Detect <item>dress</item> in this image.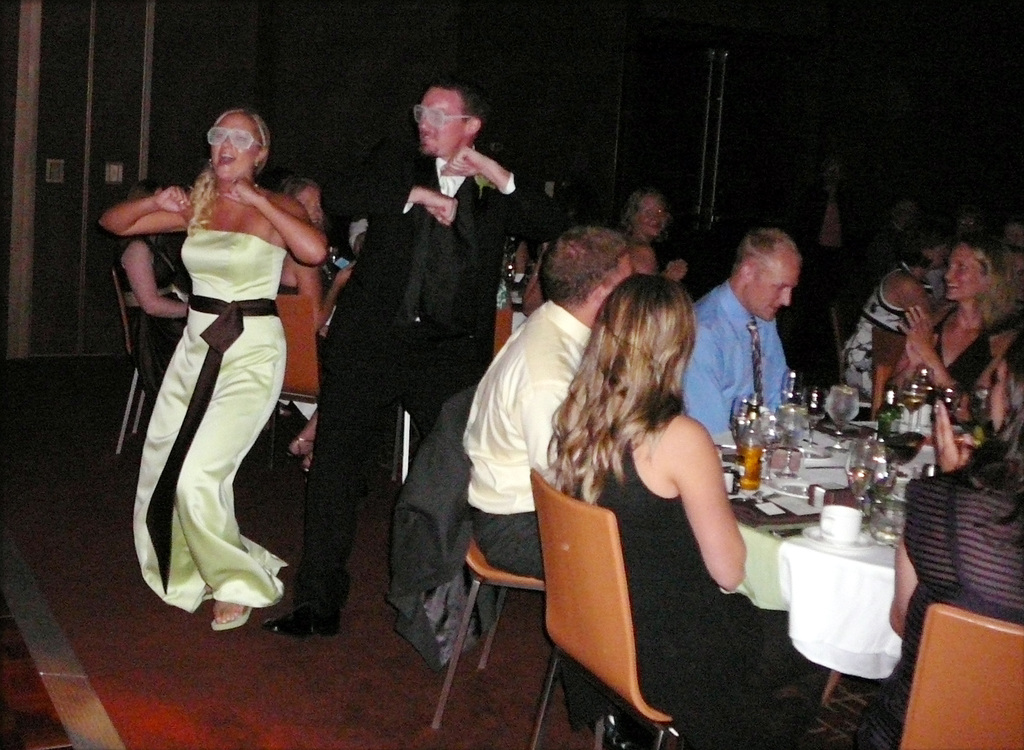
Detection: x1=561 y1=436 x2=761 y2=749.
